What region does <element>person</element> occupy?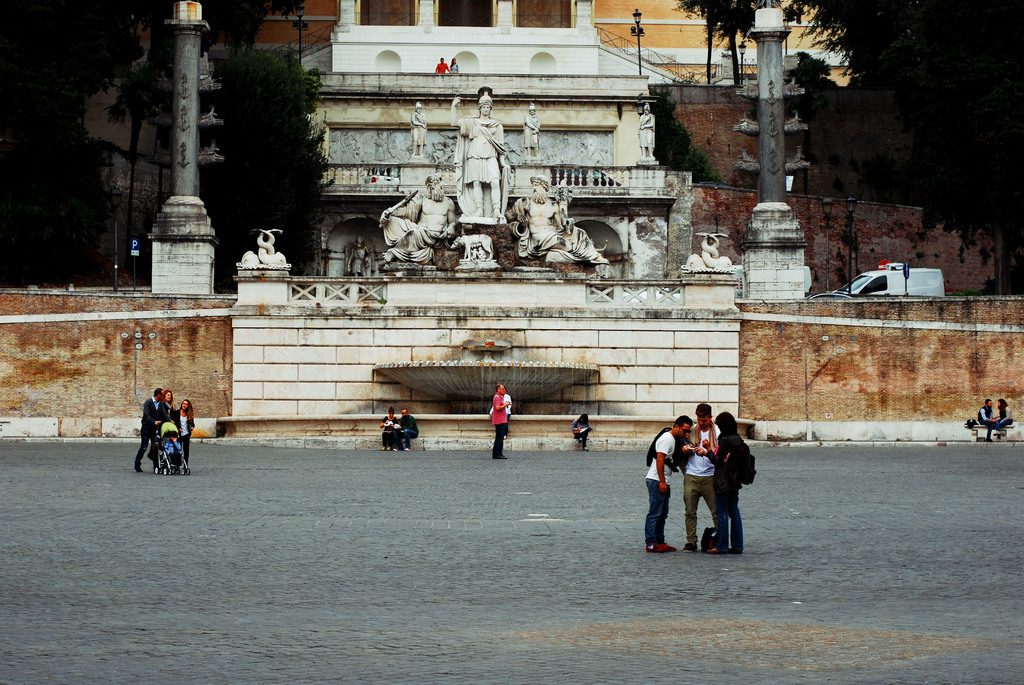
rect(412, 101, 426, 157).
